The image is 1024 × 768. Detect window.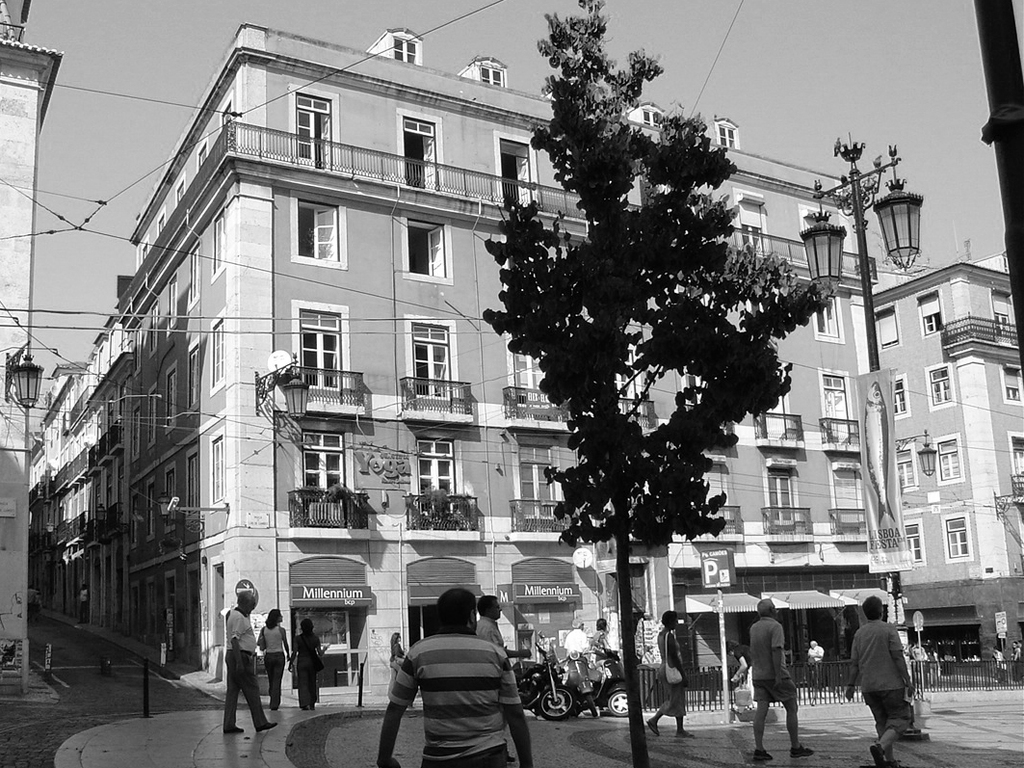
Detection: 1007 427 1023 493.
